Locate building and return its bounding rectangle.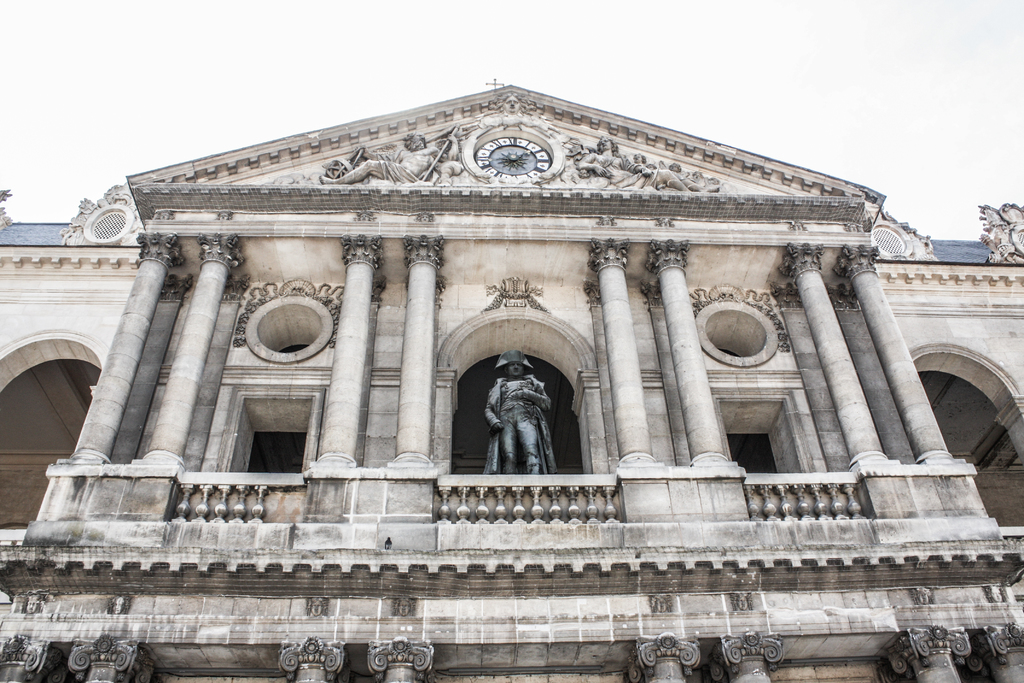
BBox(0, 83, 1020, 682).
